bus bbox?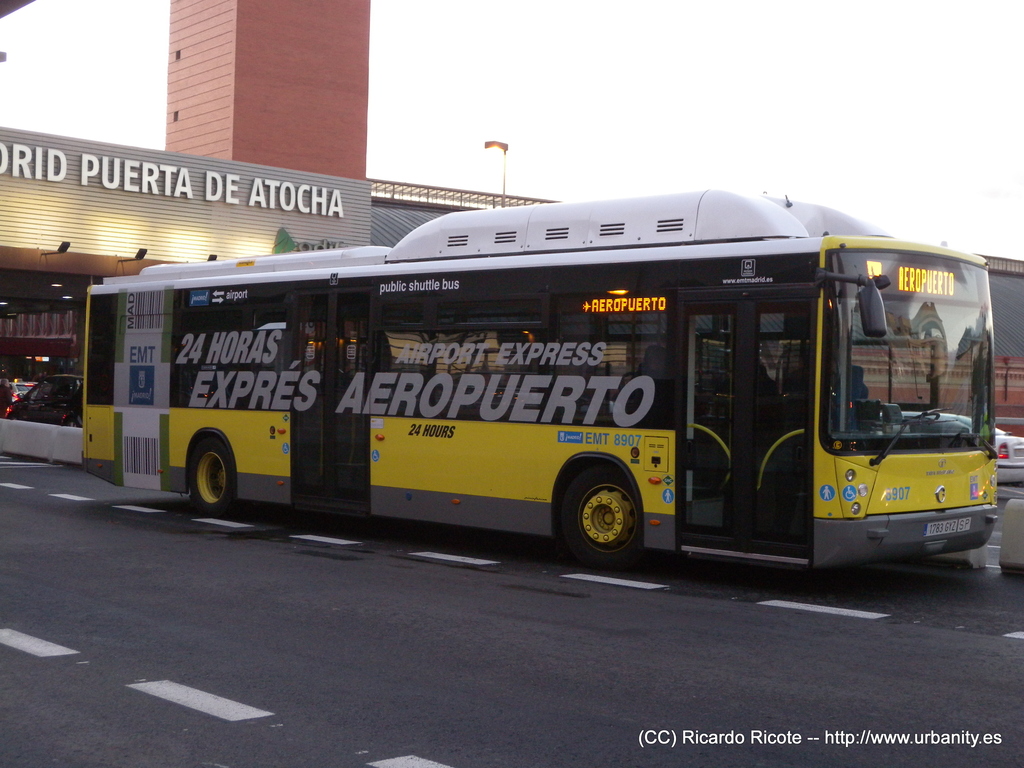
pyautogui.locateOnScreen(82, 182, 1004, 574)
